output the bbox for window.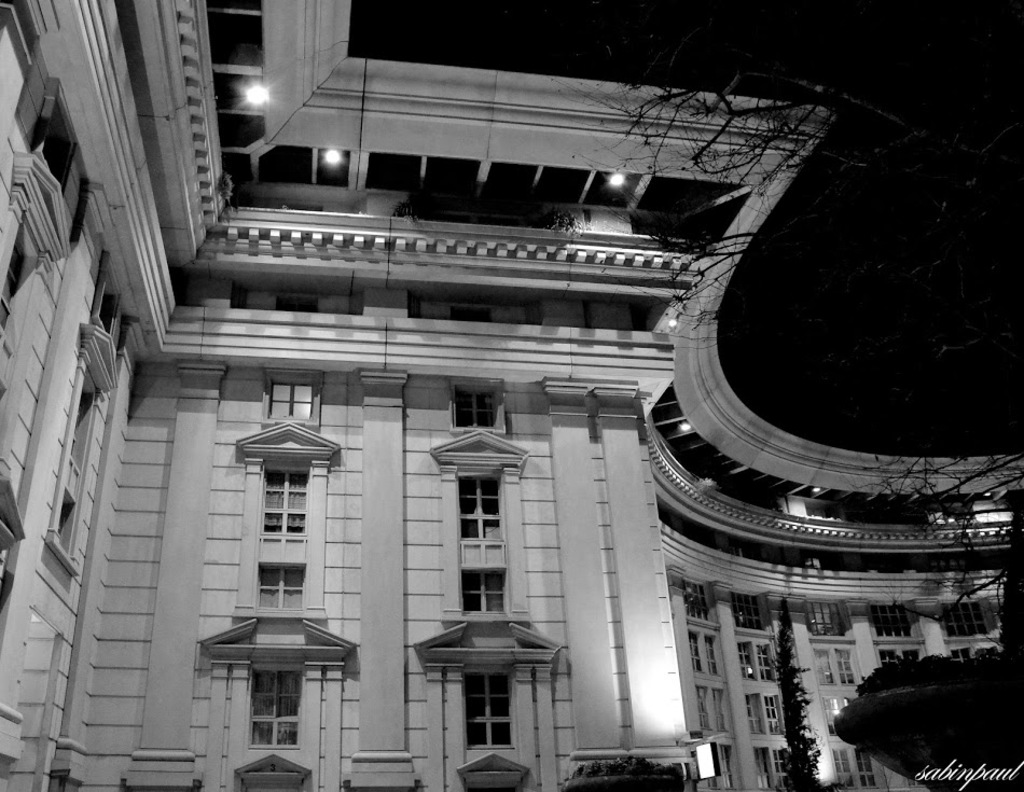
bbox=(825, 698, 853, 733).
